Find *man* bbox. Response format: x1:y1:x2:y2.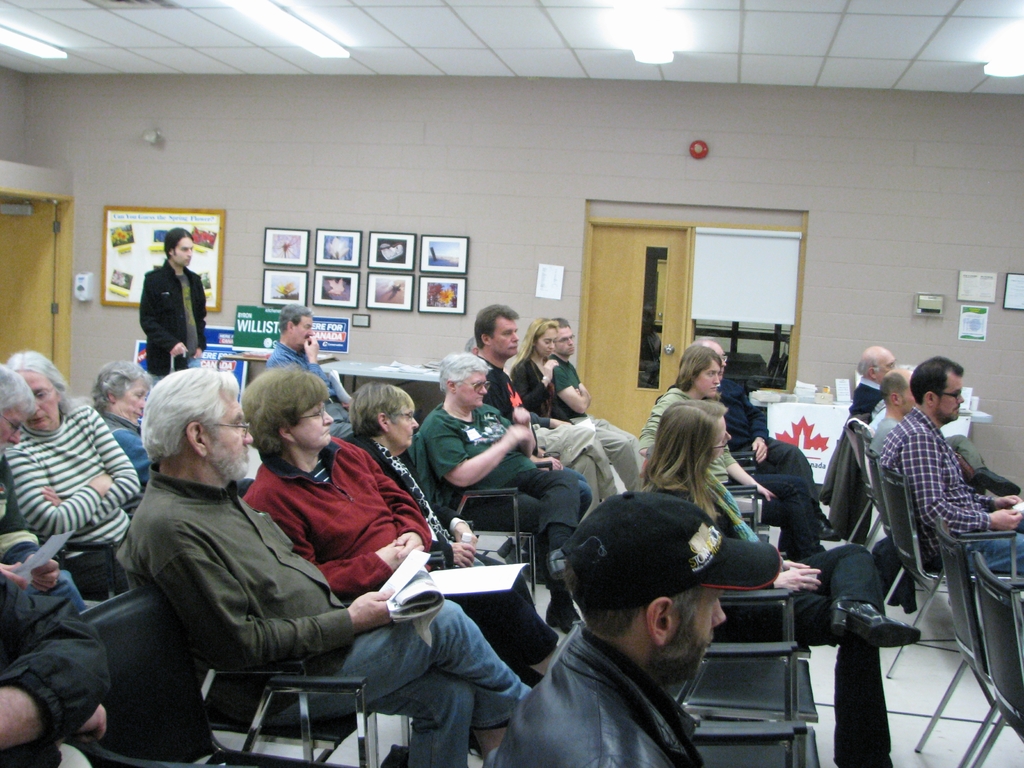
847:345:1017:488.
